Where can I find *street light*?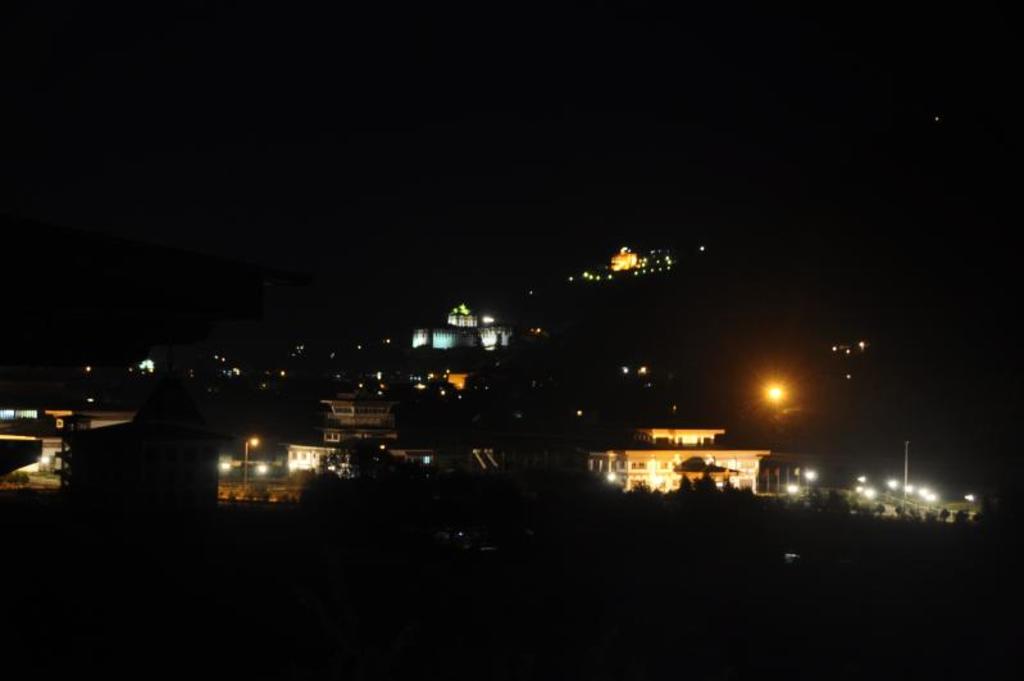
You can find it at rect(760, 378, 800, 425).
